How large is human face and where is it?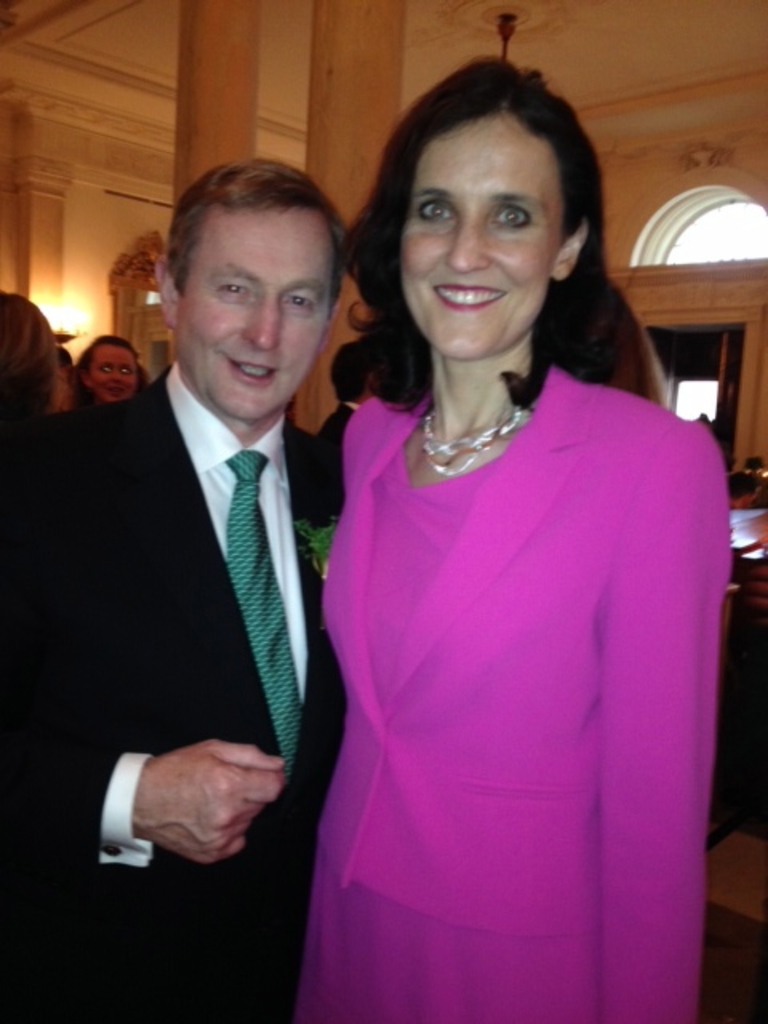
Bounding box: 406:130:566:358.
